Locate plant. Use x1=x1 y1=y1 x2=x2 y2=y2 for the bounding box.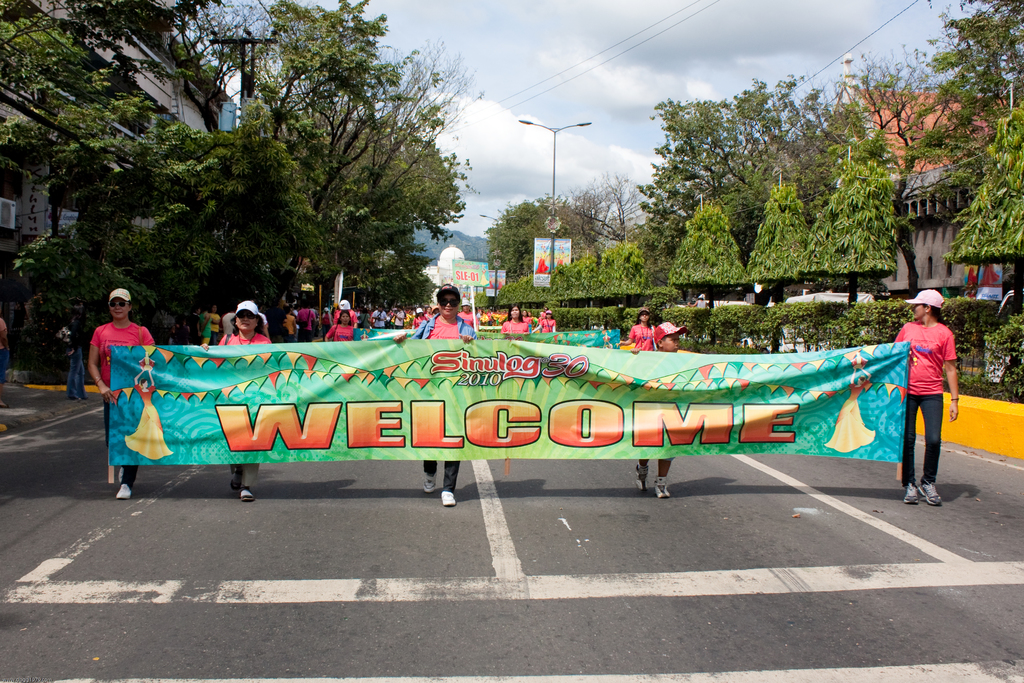
x1=605 y1=238 x2=652 y2=310.
